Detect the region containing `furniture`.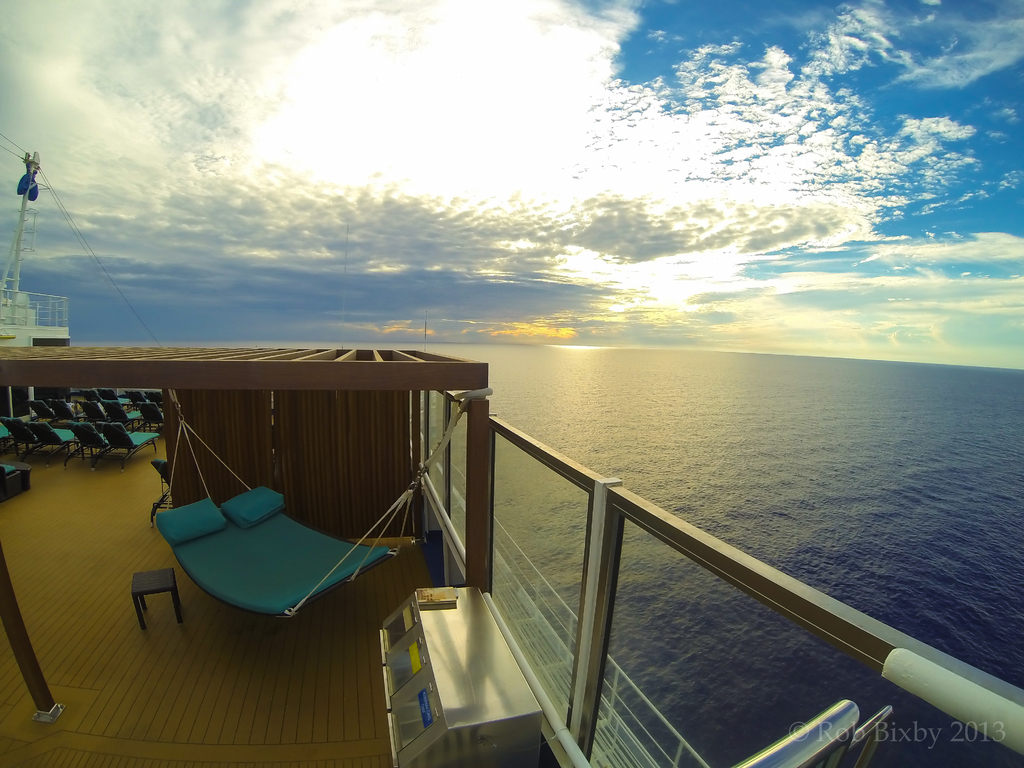
[x1=131, y1=565, x2=182, y2=628].
